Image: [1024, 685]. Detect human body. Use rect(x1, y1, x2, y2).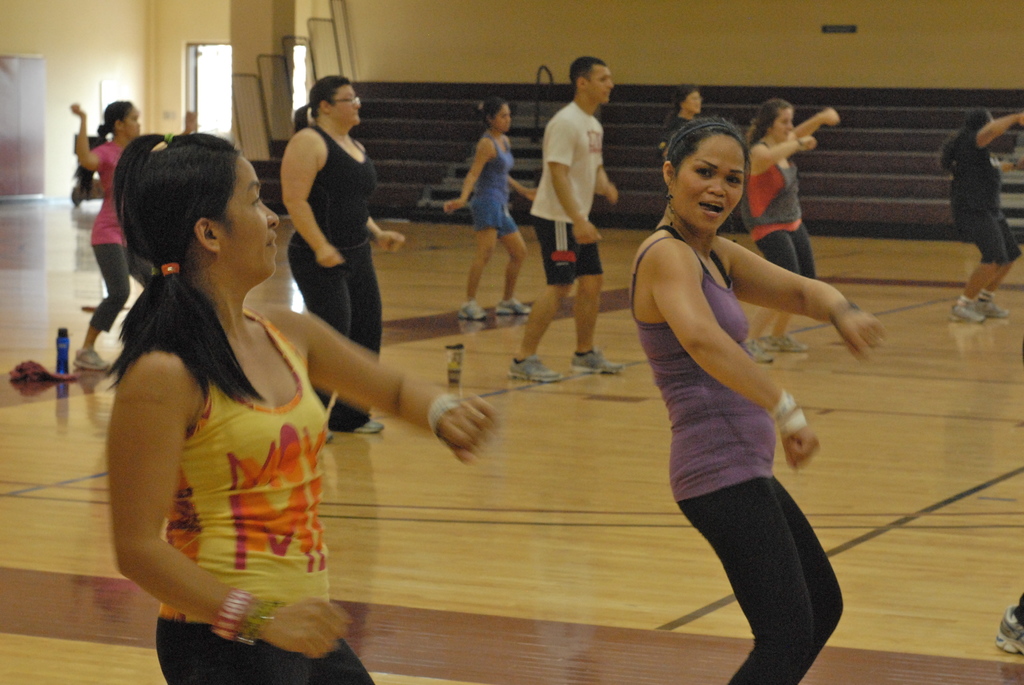
rect(72, 96, 196, 373).
